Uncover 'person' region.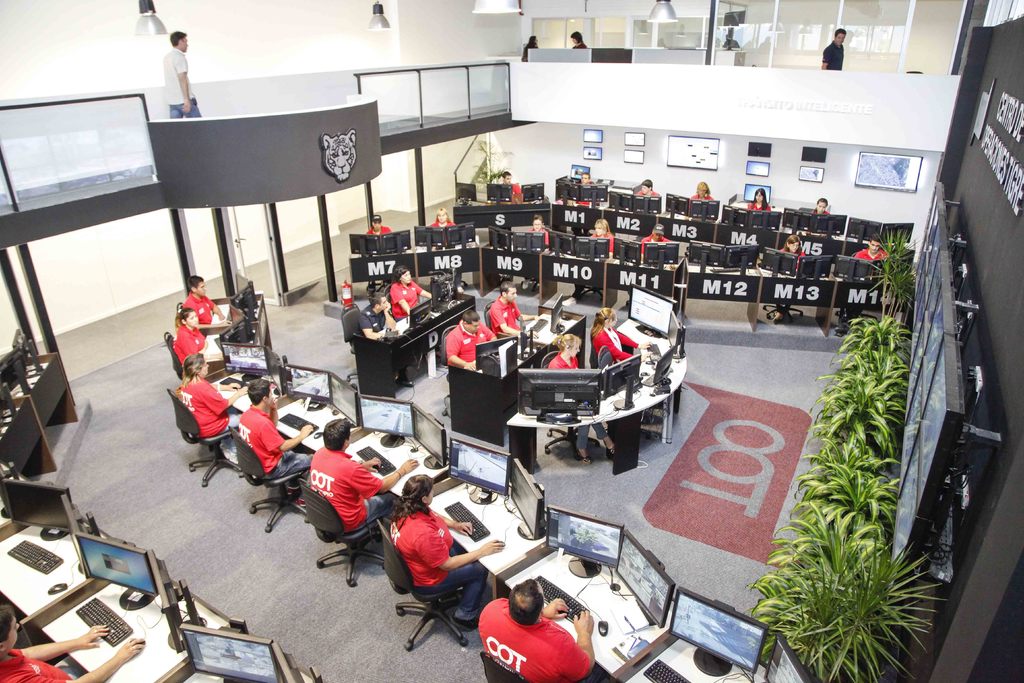
Uncovered: bbox(175, 349, 245, 433).
